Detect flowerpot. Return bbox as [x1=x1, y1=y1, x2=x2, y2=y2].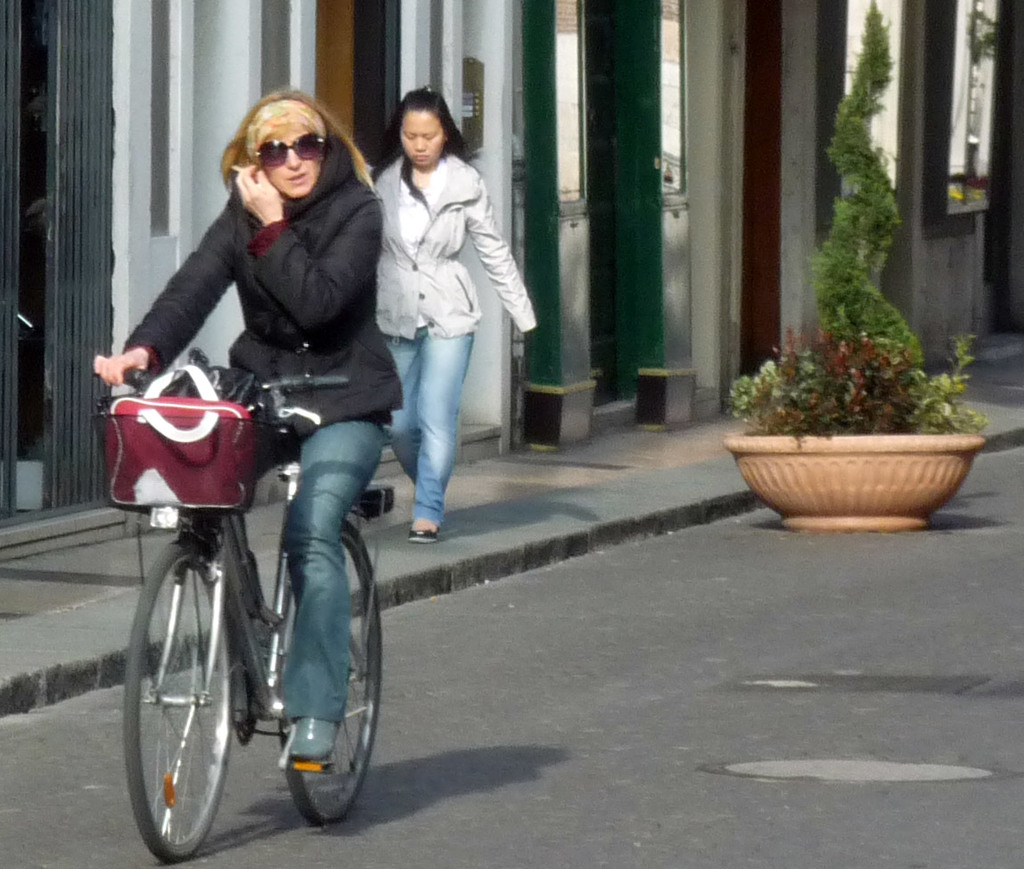
[x1=739, y1=266, x2=971, y2=529].
